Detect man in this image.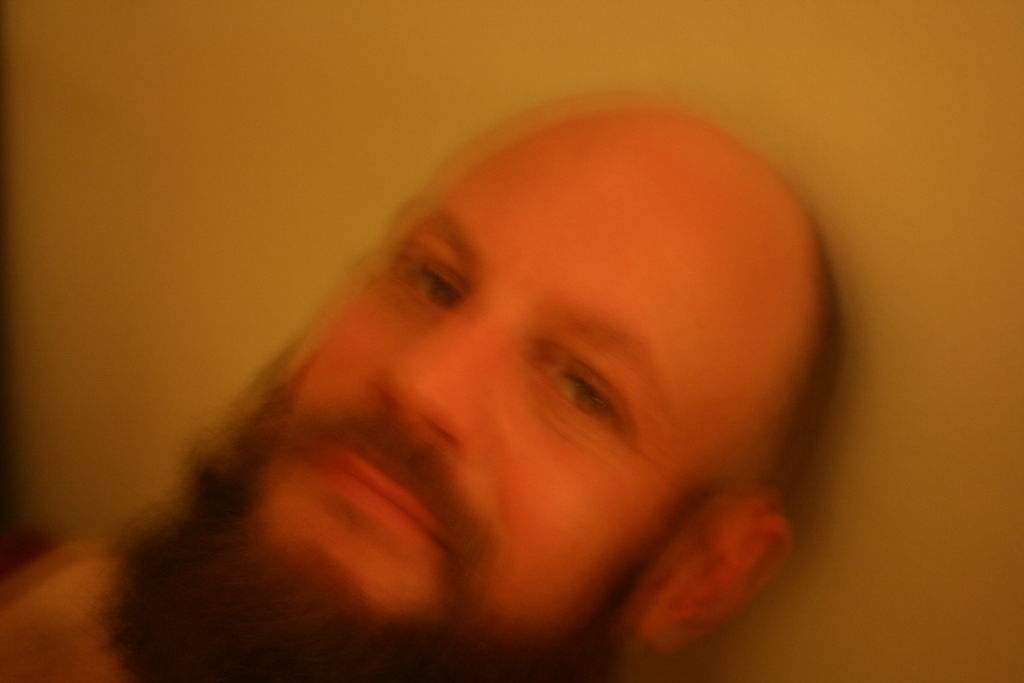
Detection: bbox=[54, 69, 909, 682].
